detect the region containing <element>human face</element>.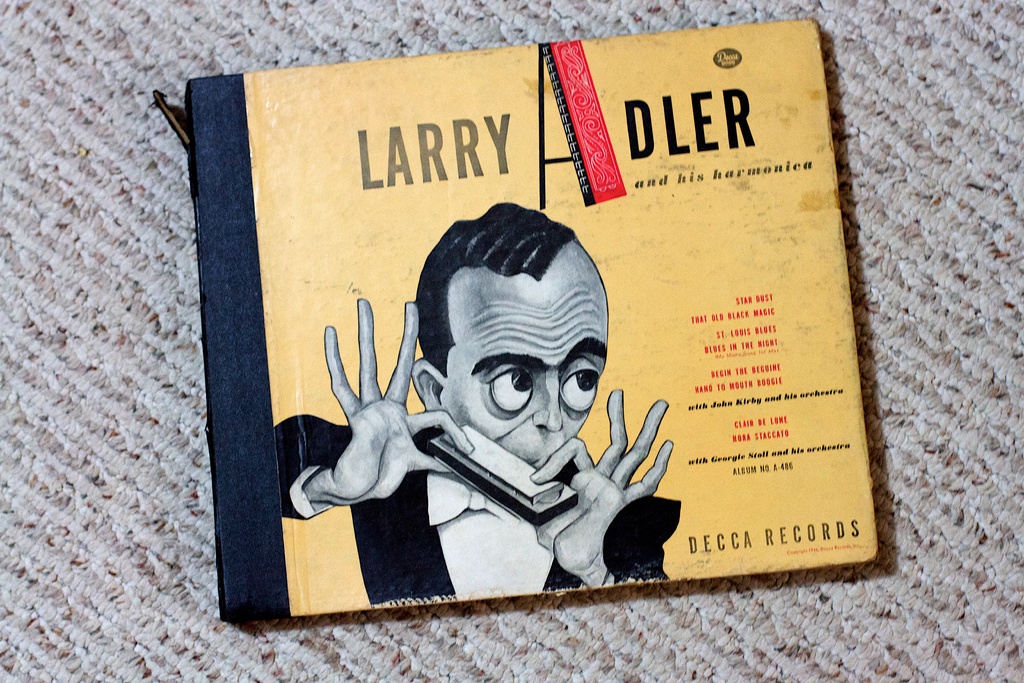
rect(446, 259, 609, 472).
